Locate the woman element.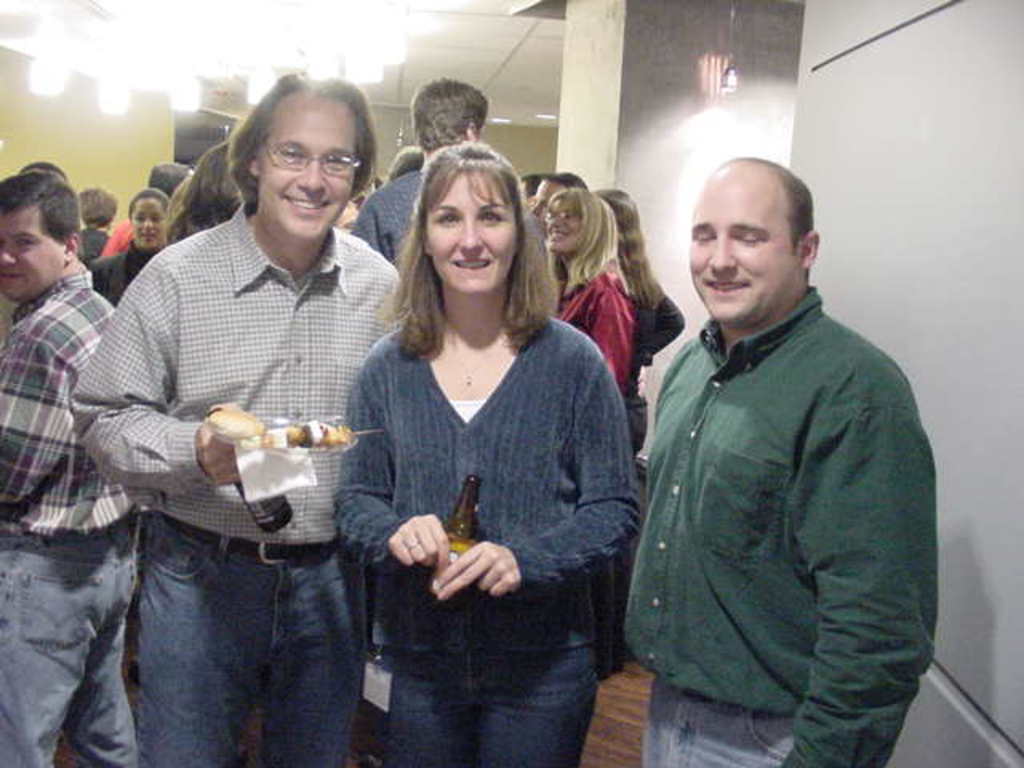
Element bbox: {"x1": 338, "y1": 134, "x2": 642, "y2": 765}.
